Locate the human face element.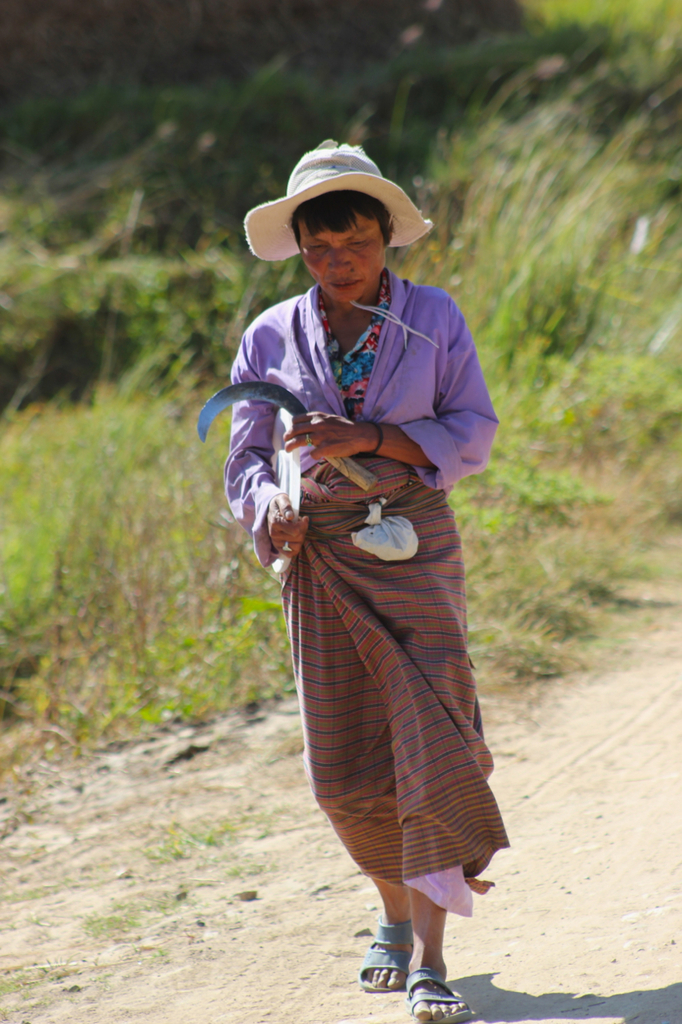
Element bbox: (x1=302, y1=210, x2=385, y2=304).
